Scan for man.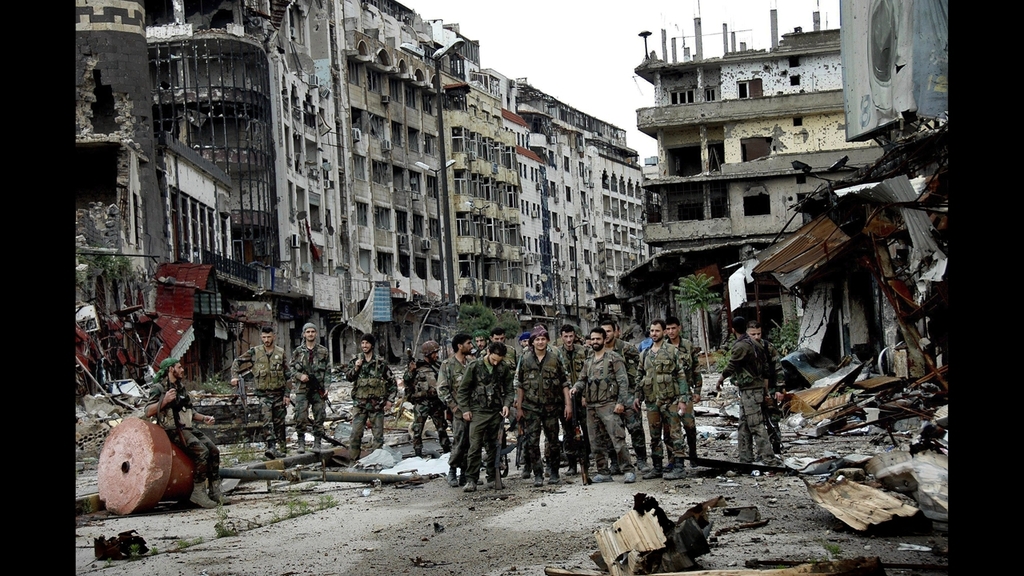
Scan result: [403,335,446,459].
